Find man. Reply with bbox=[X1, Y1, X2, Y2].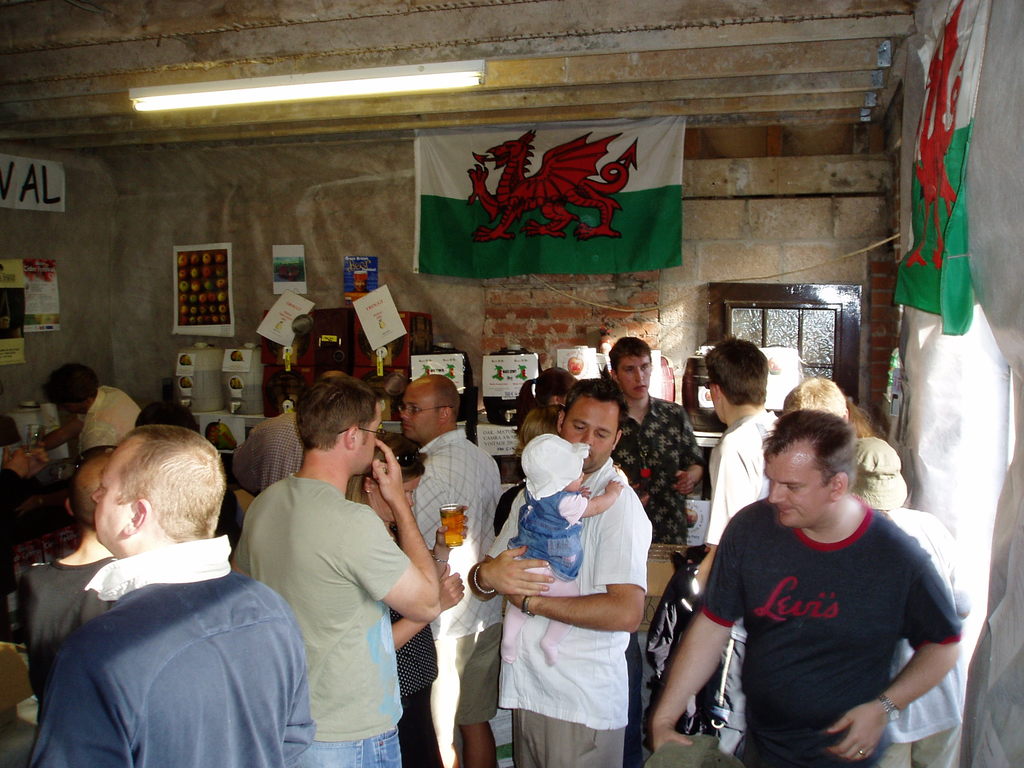
bbox=[15, 450, 119, 710].
